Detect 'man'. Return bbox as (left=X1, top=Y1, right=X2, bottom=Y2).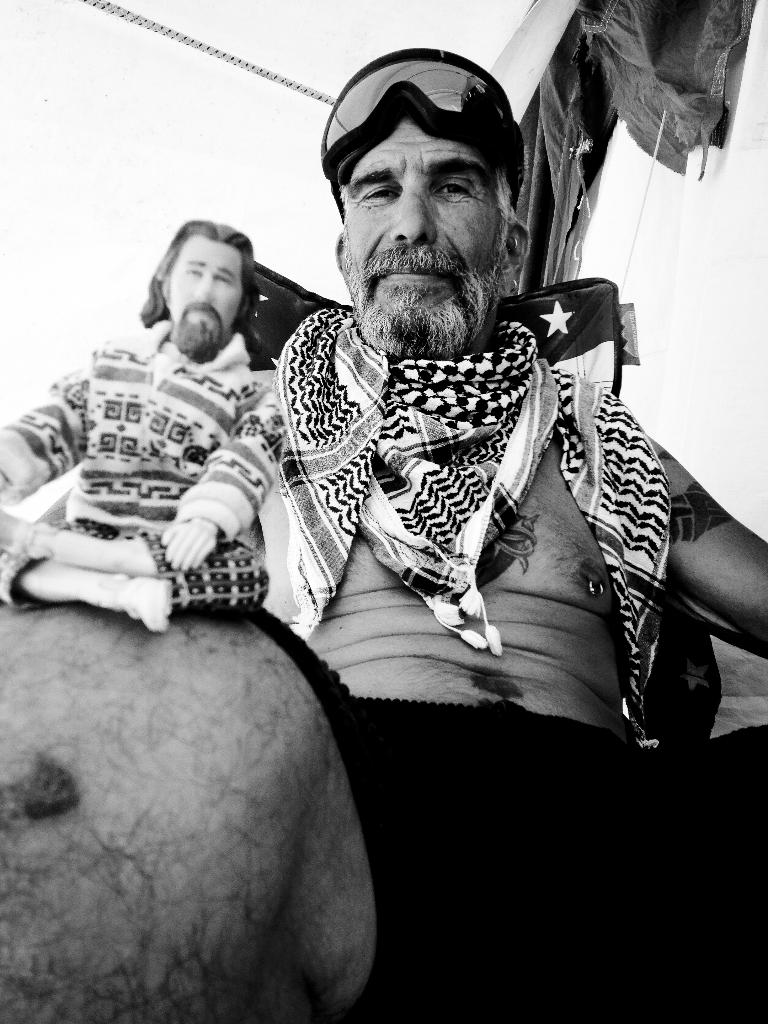
(left=0, top=212, right=289, bottom=625).
